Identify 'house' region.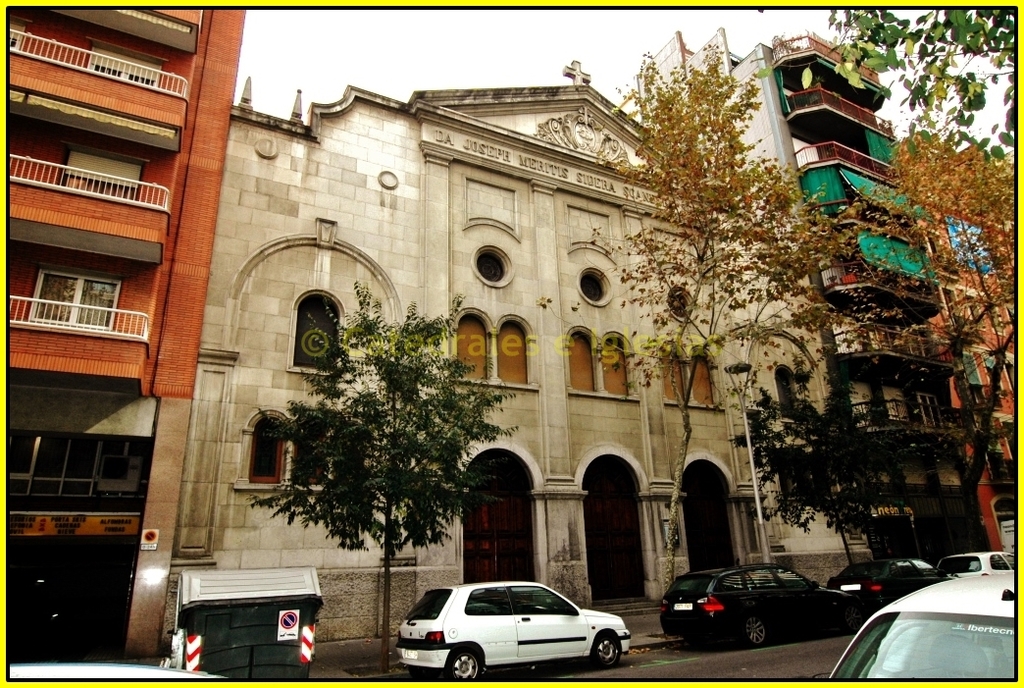
Region: box(626, 23, 992, 567).
